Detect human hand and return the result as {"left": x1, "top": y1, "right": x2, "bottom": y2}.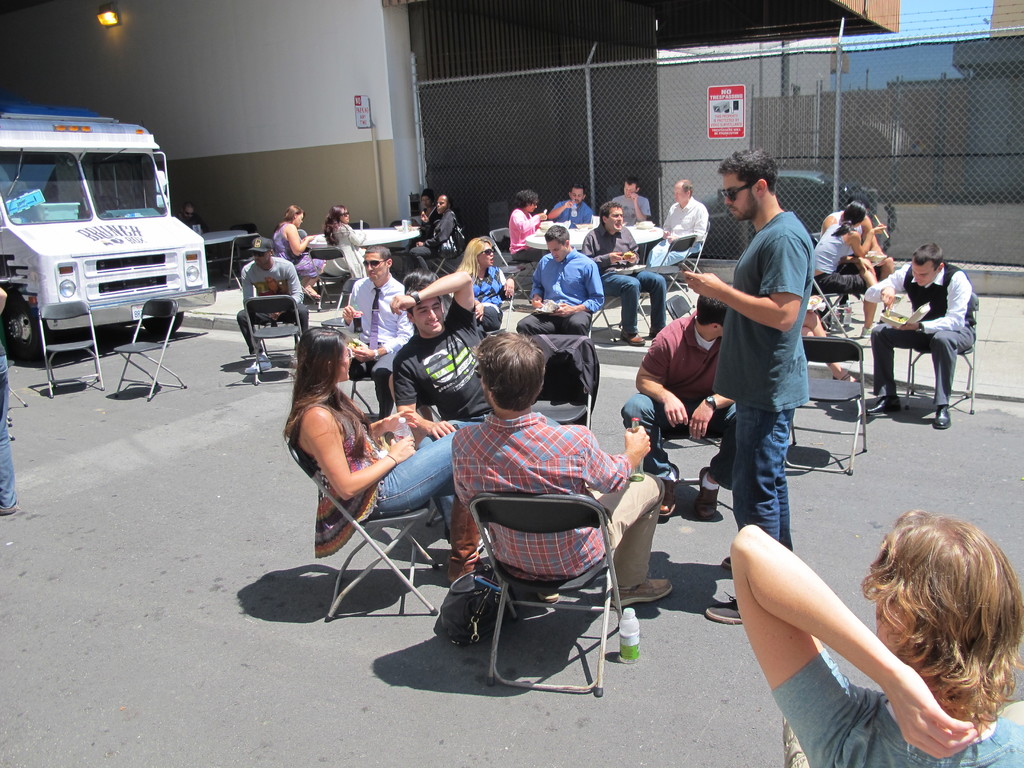
{"left": 873, "top": 224, "right": 889, "bottom": 236}.
